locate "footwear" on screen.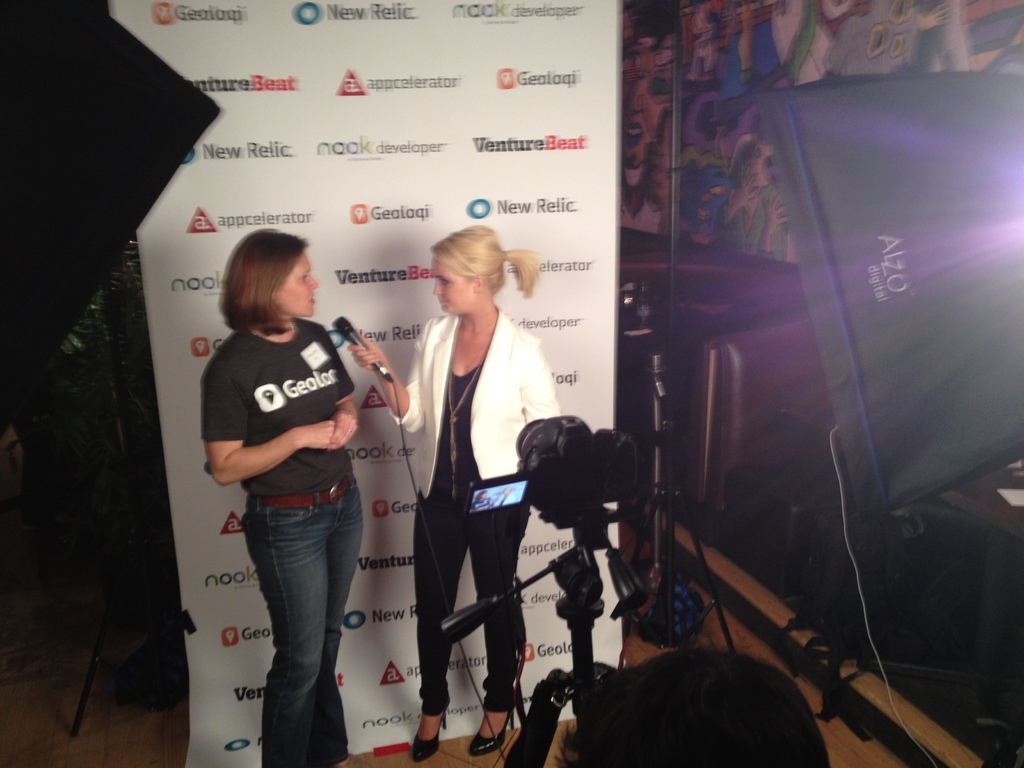
On screen at (left=413, top=698, right=452, bottom=762).
